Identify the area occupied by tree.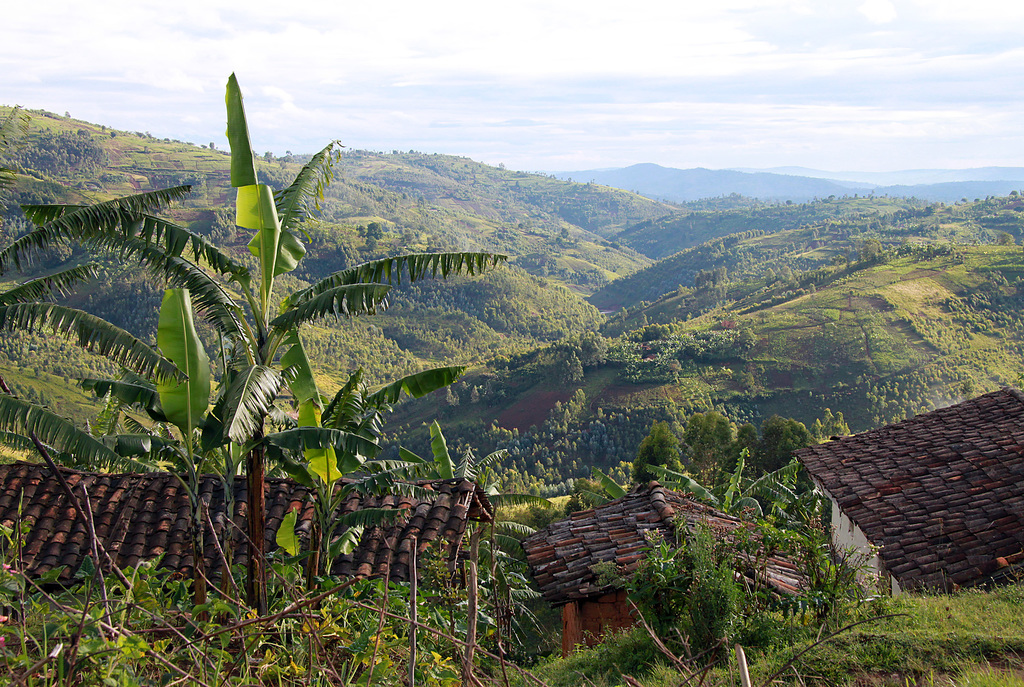
Area: 961,196,968,201.
